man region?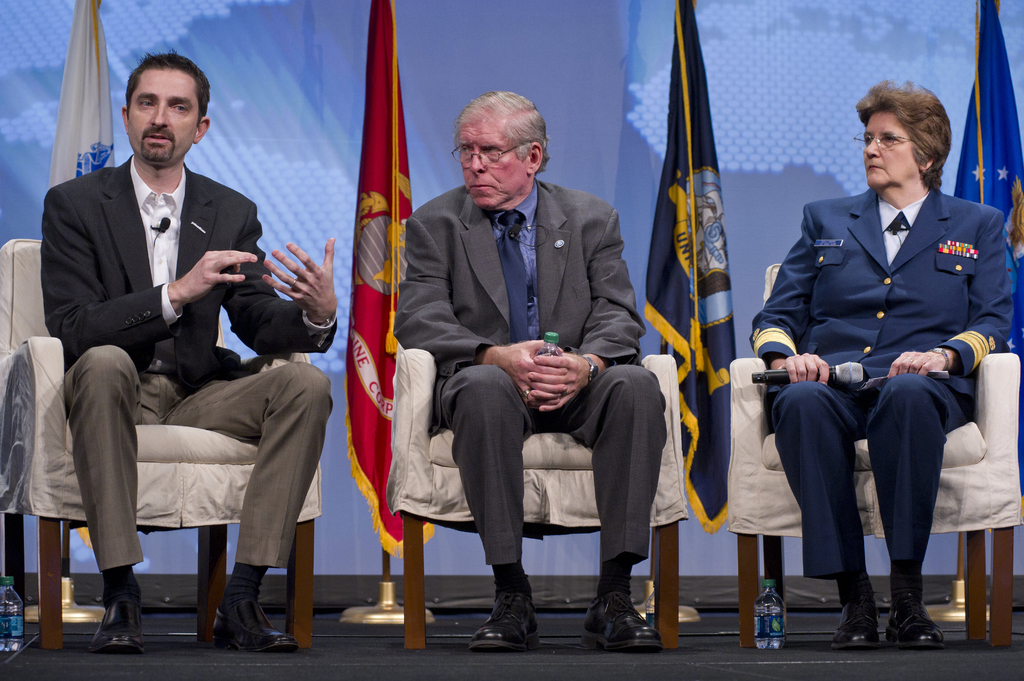
rect(37, 50, 342, 654)
